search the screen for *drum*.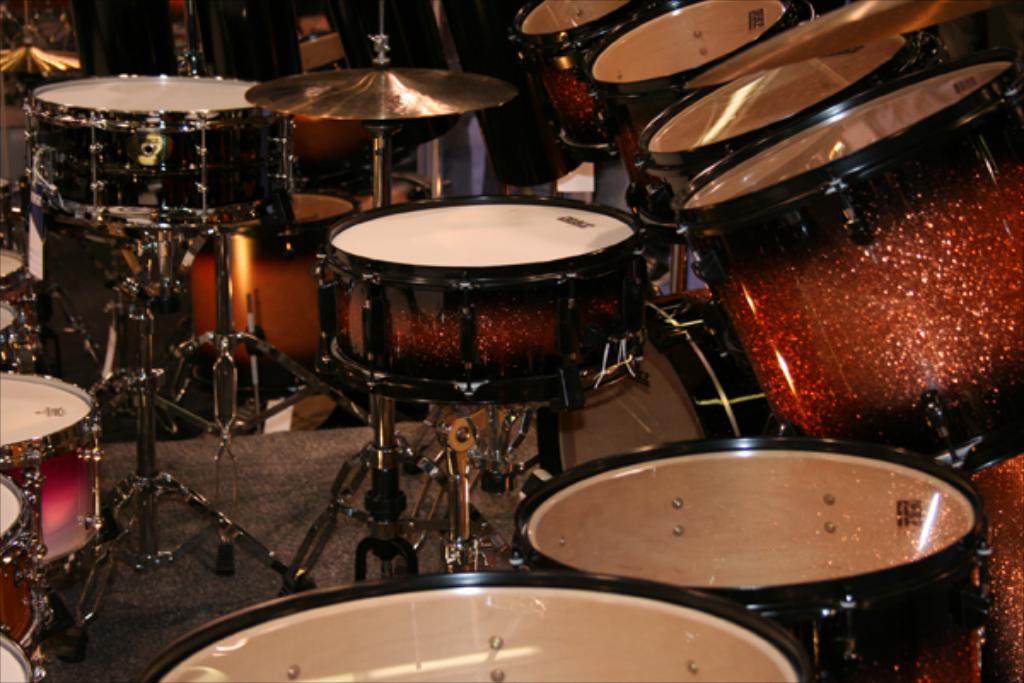
Found at box=[679, 55, 1022, 482].
